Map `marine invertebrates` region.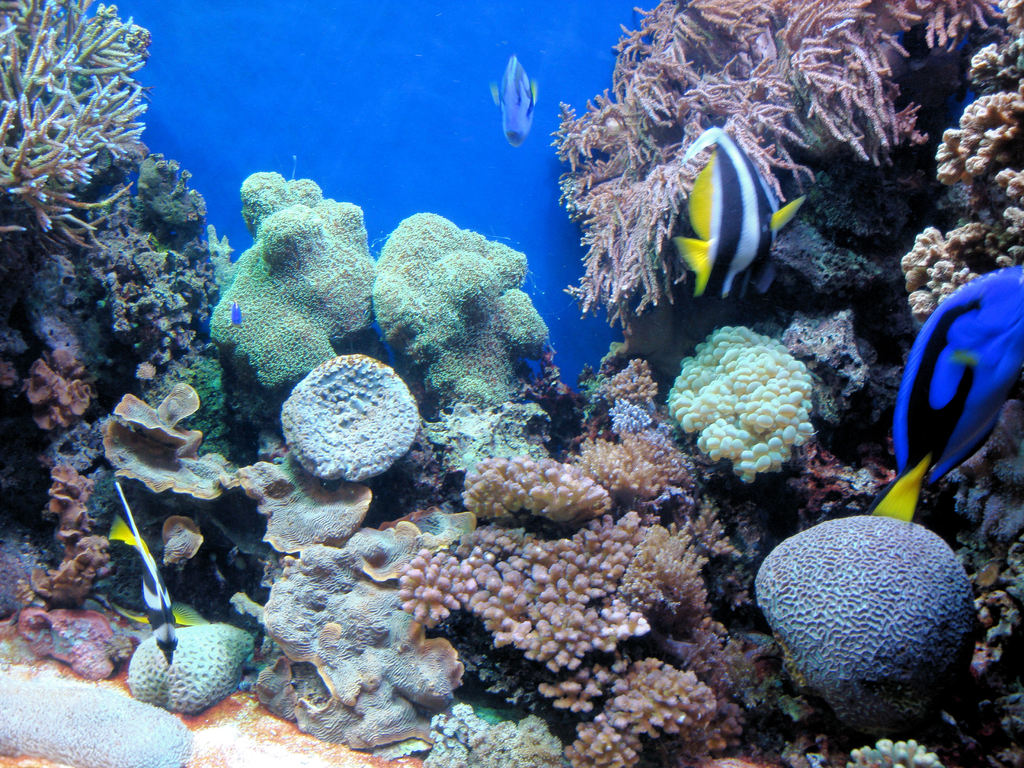
Mapped to (124,335,282,461).
